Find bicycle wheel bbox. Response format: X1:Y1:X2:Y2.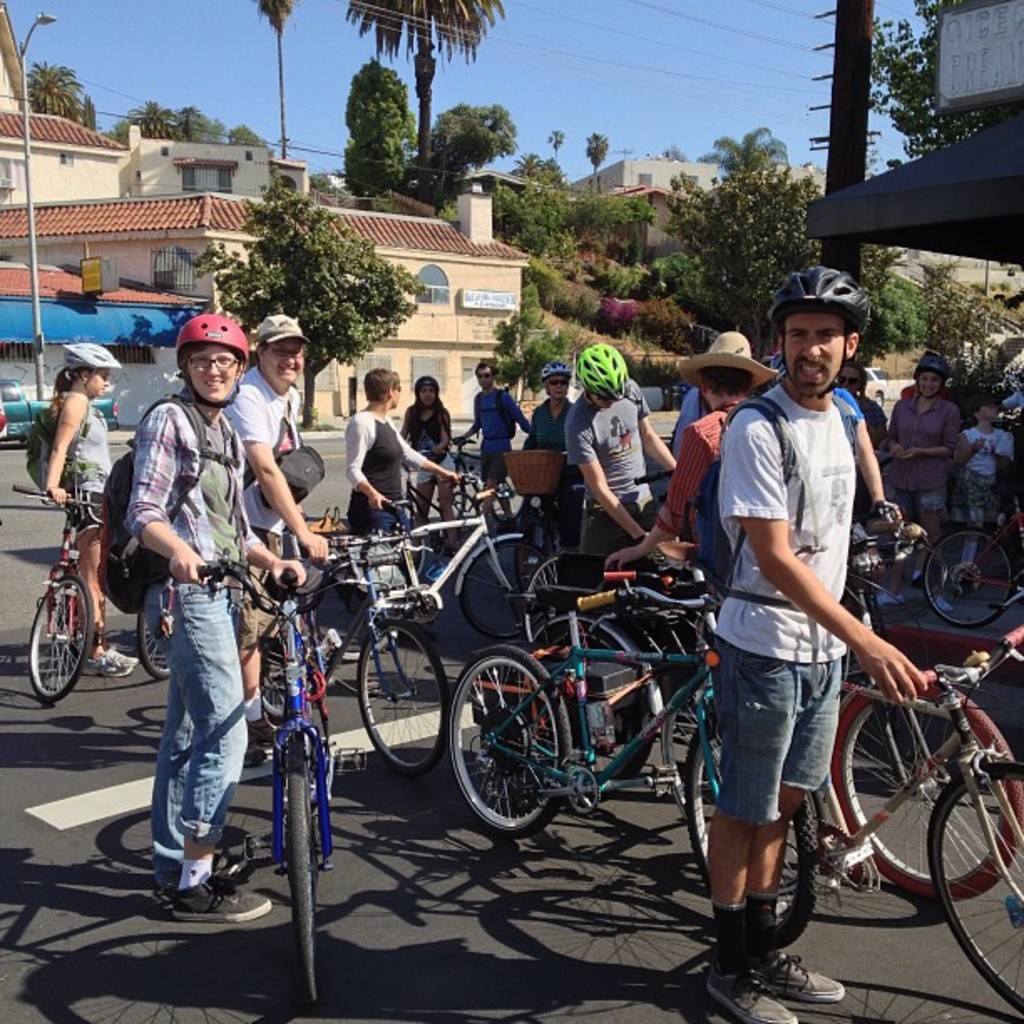
676:714:820:959.
